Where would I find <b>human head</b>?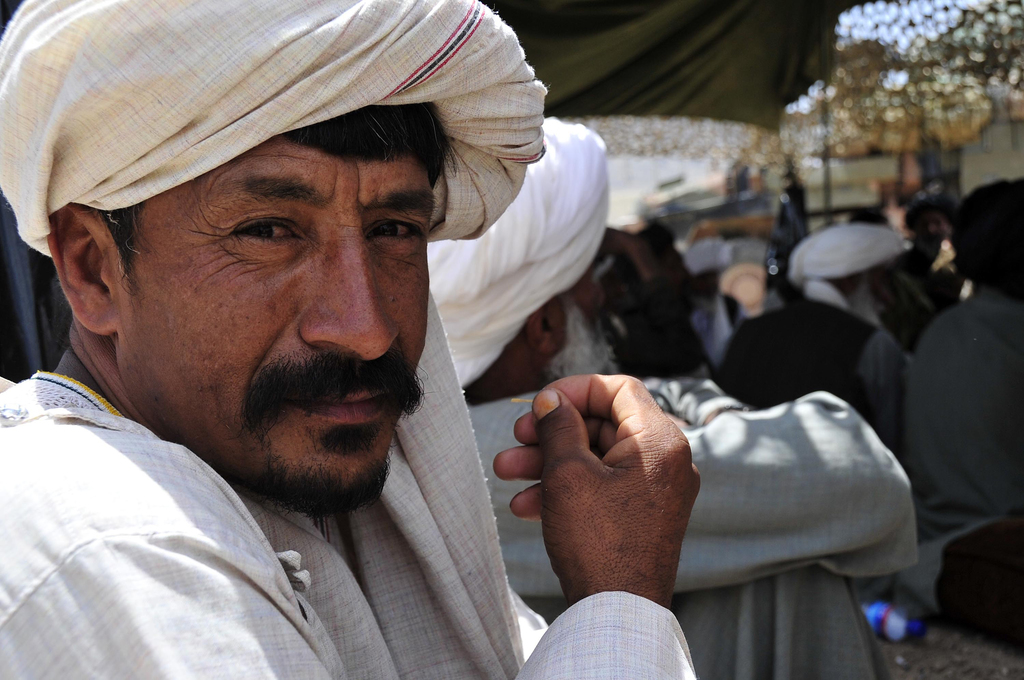
At box=[41, 6, 504, 481].
